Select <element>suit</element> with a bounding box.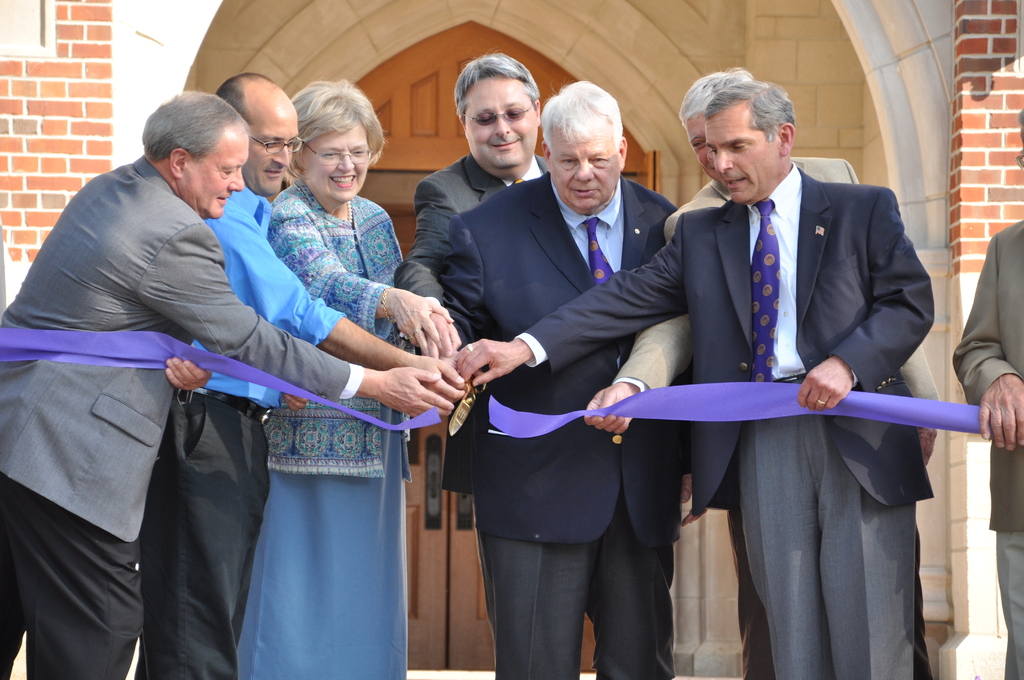
(left=395, top=154, right=551, bottom=661).
